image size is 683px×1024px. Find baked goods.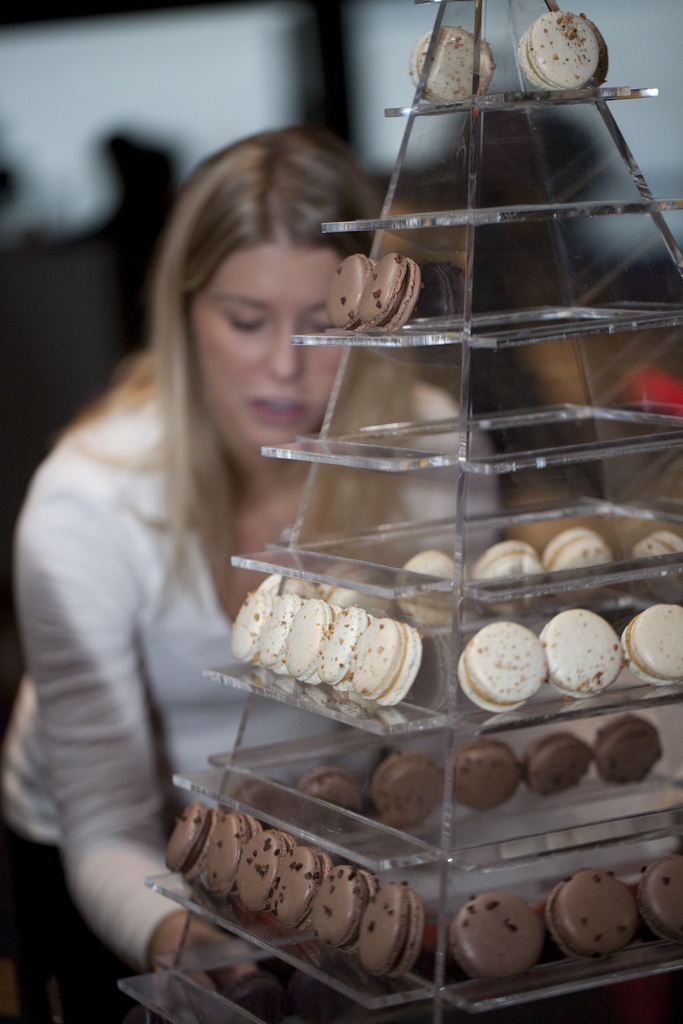
415:22:492:104.
